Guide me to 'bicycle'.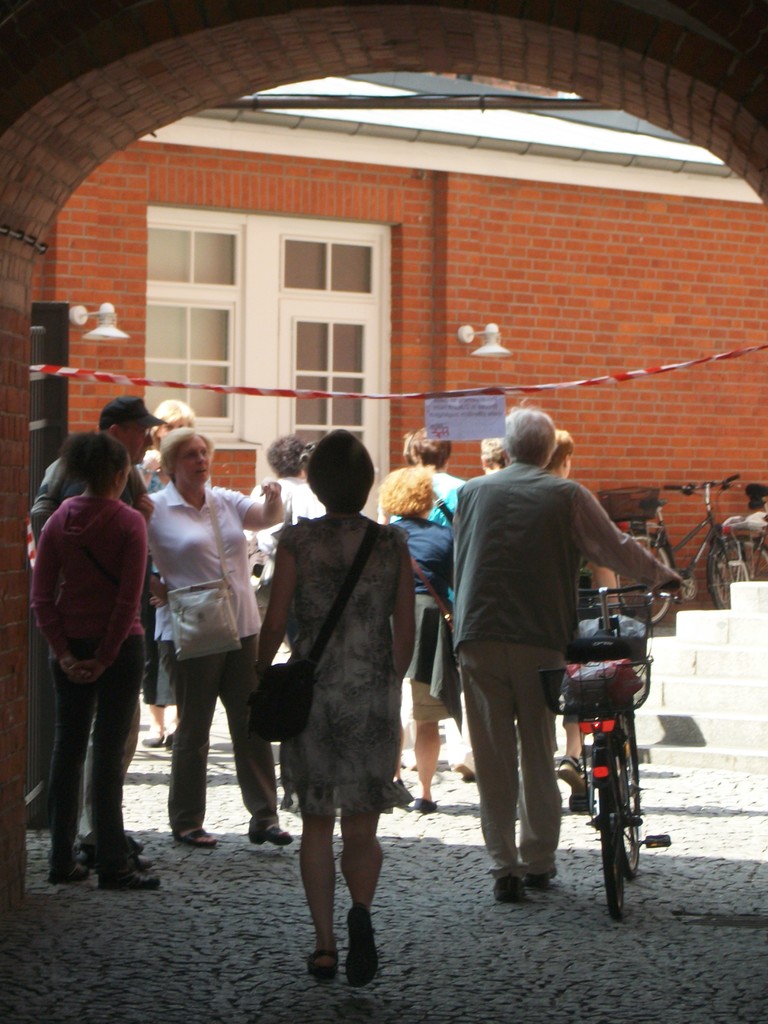
Guidance: 589, 476, 767, 612.
